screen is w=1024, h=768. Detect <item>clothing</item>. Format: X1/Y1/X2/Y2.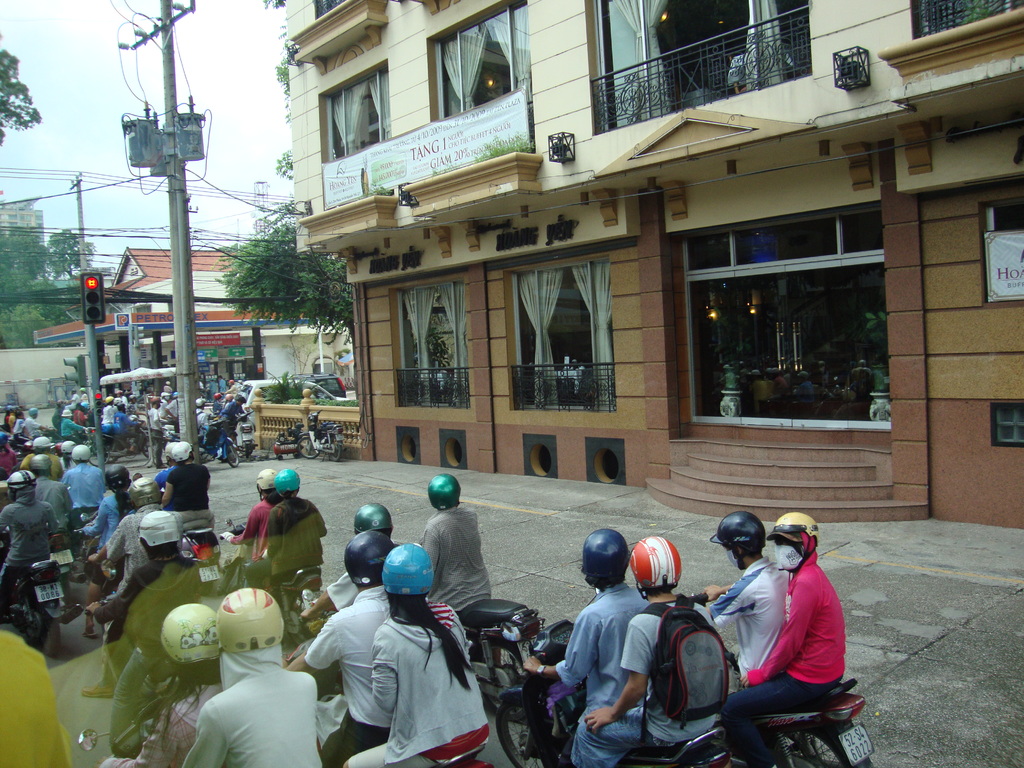
0/626/69/767.
